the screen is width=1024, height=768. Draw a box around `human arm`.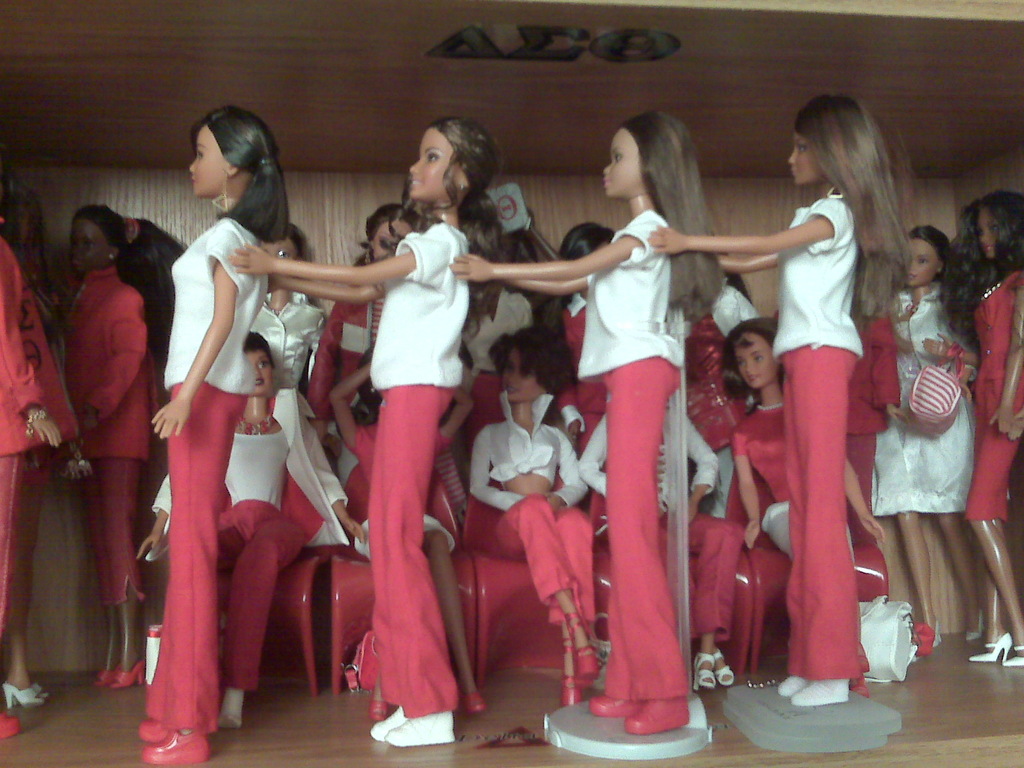
(242,230,449,284).
